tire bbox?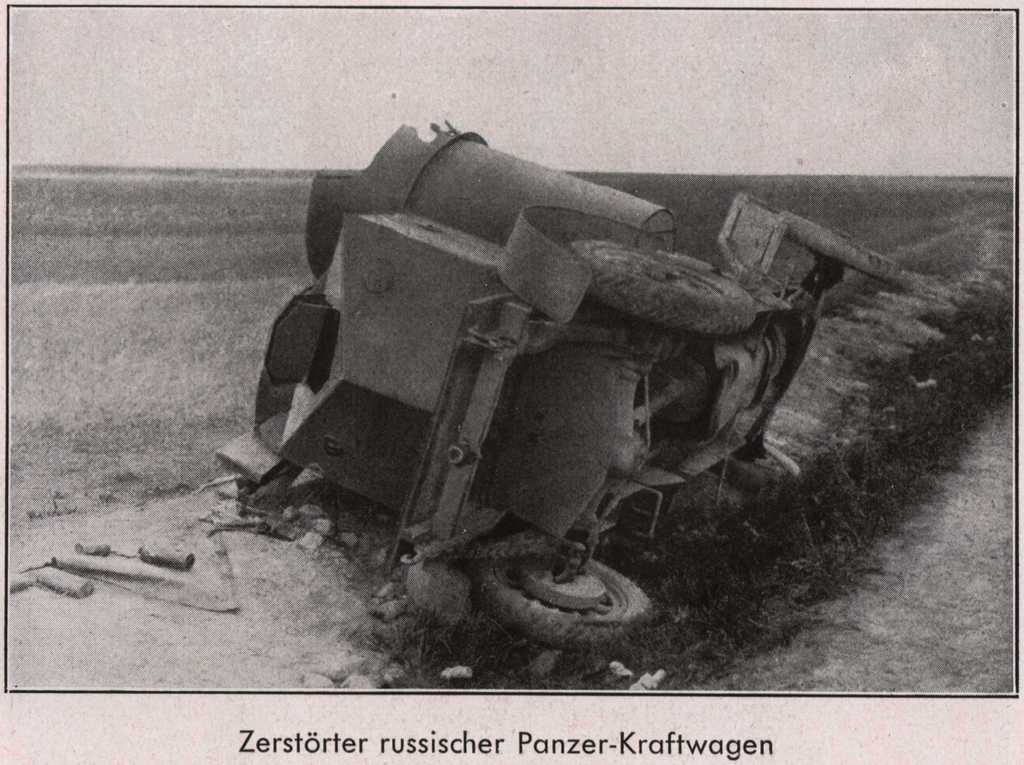
<bbox>783, 211, 913, 295</bbox>
